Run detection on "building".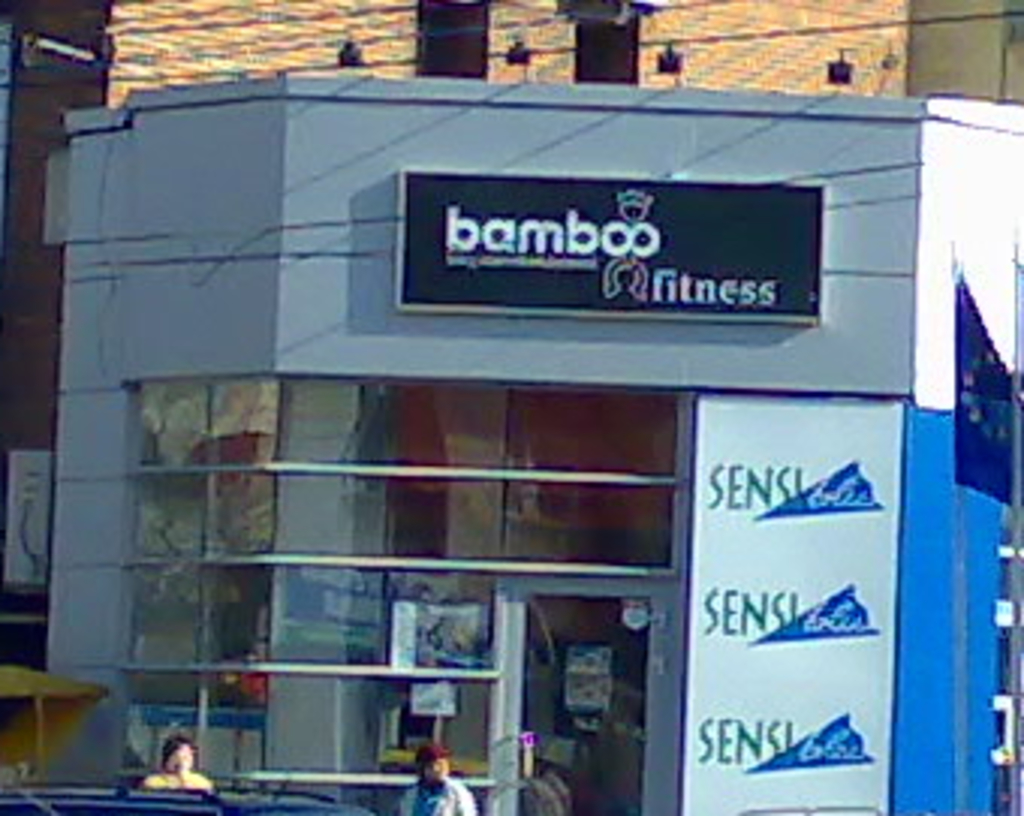
Result: [0,0,1021,813].
